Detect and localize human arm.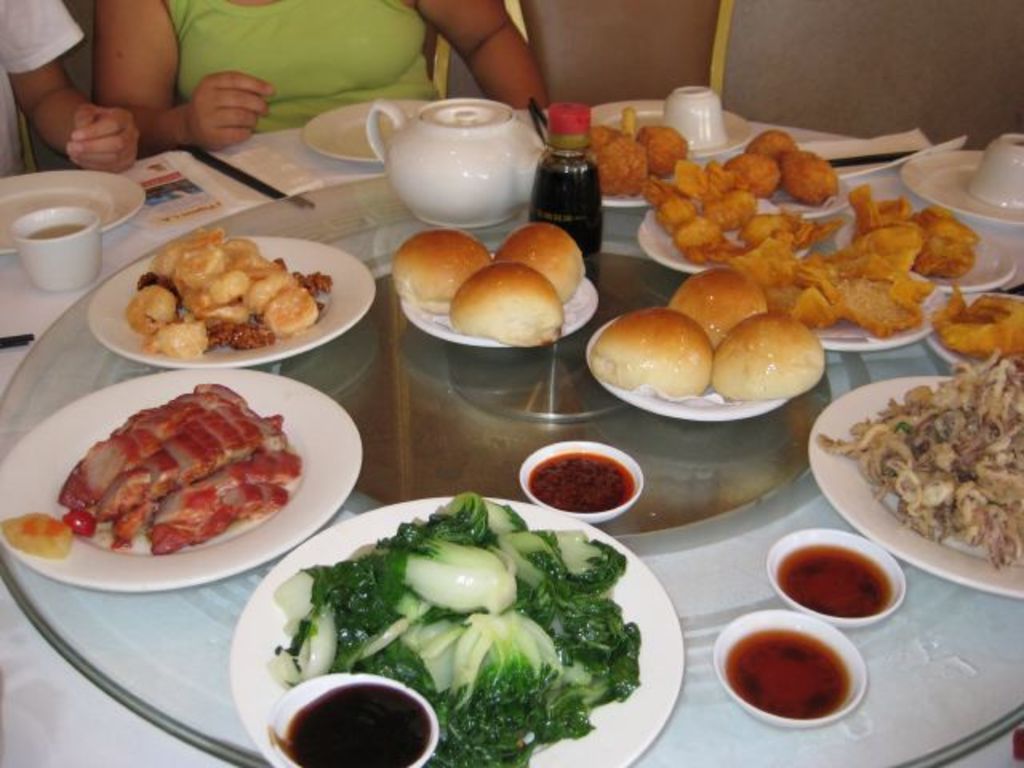
Localized at {"x1": 414, "y1": 0, "x2": 555, "y2": 120}.
